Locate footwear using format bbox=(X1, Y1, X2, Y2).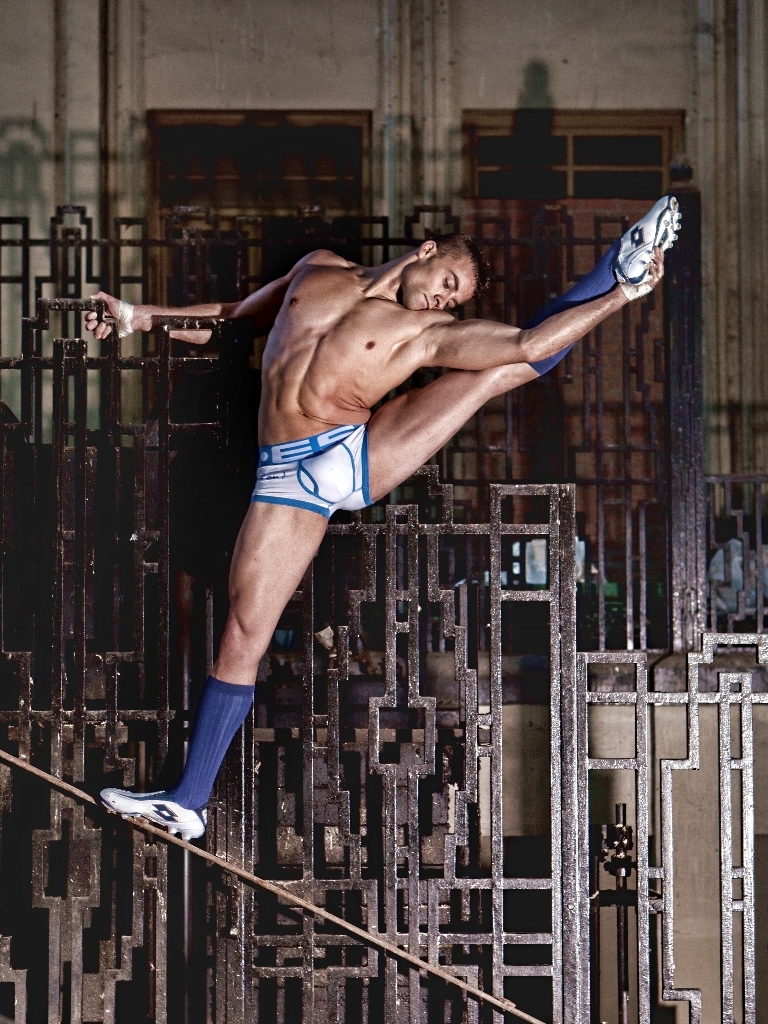
bbox=(608, 196, 684, 283).
